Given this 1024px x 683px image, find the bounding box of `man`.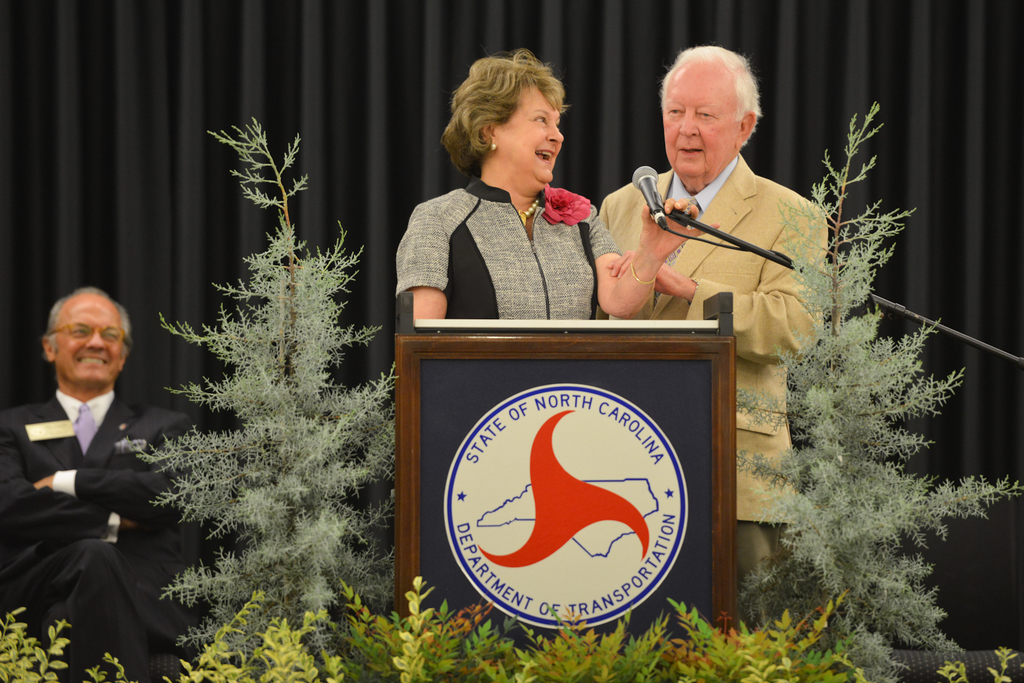
11 259 191 662.
